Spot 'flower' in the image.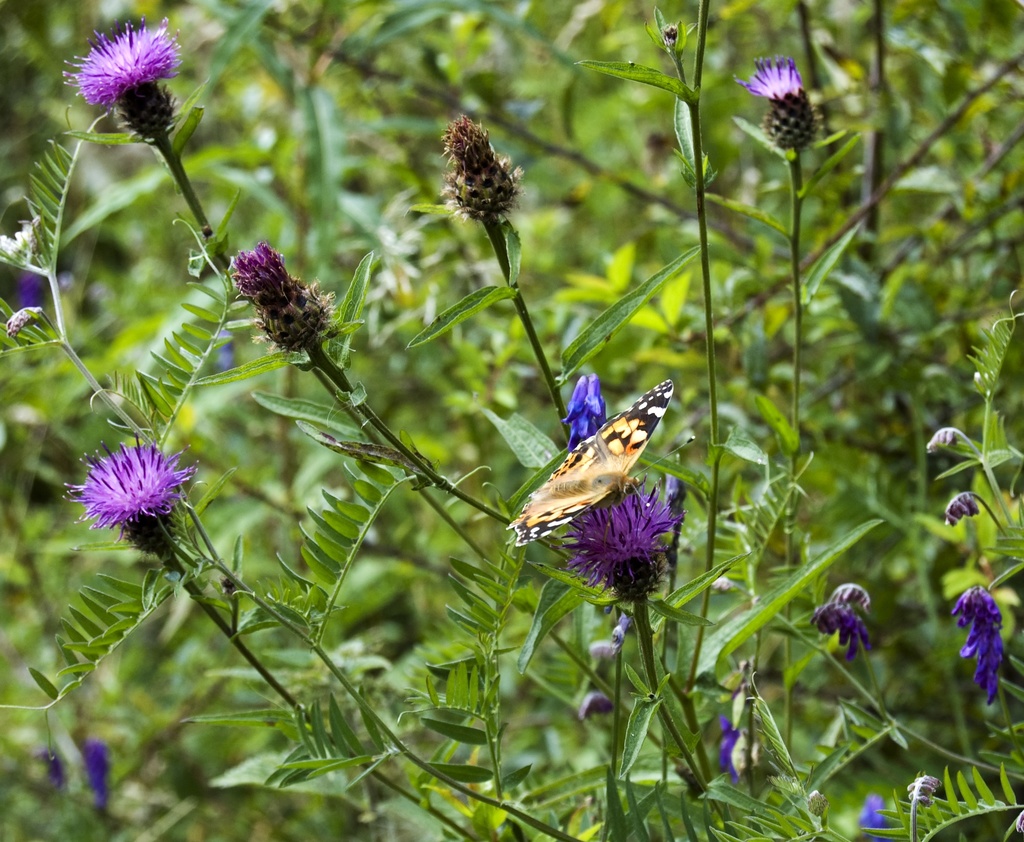
'flower' found at 56:4:185:134.
